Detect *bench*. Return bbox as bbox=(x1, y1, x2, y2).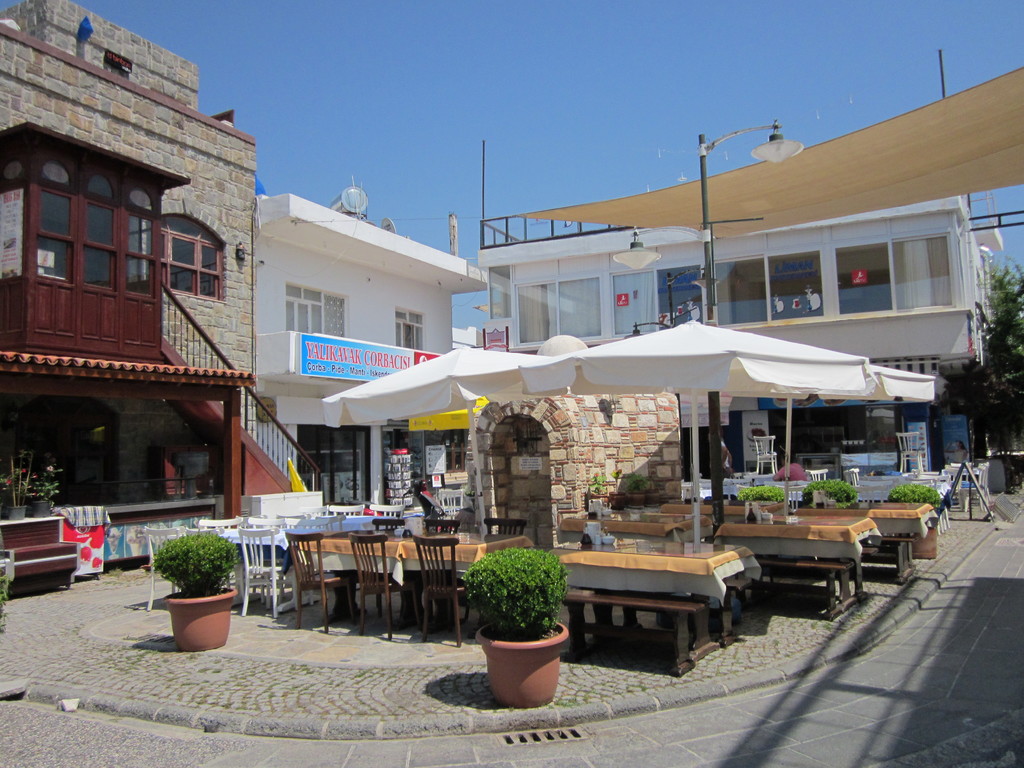
bbox=(621, 579, 748, 651).
